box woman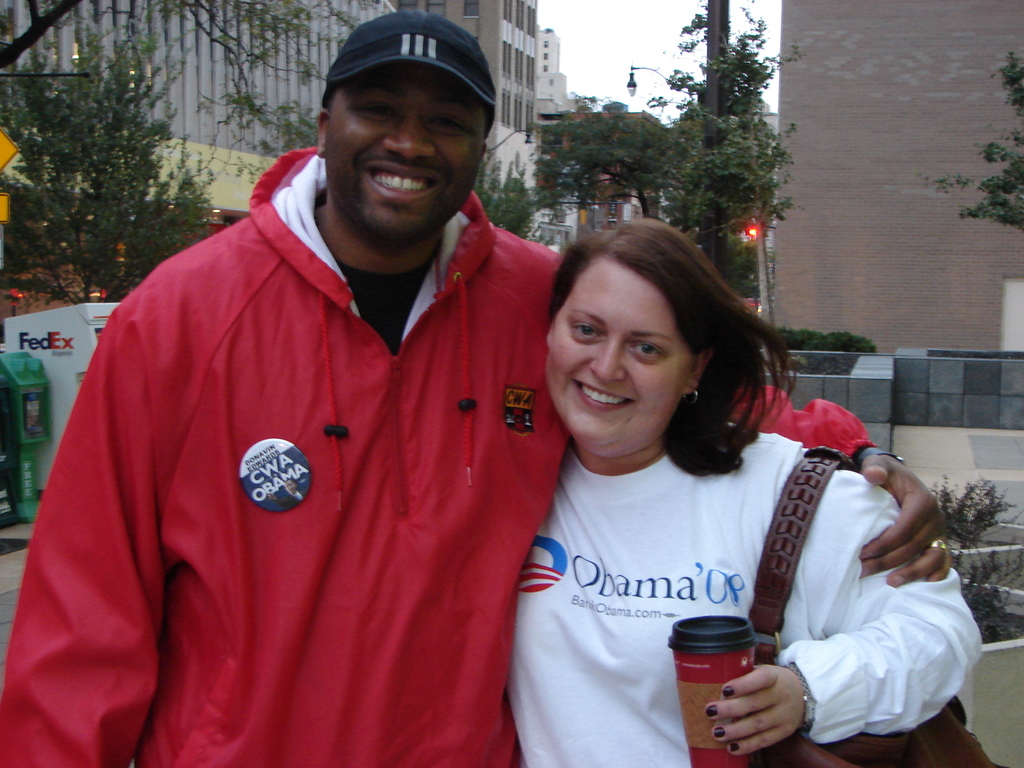
rect(485, 219, 911, 767)
